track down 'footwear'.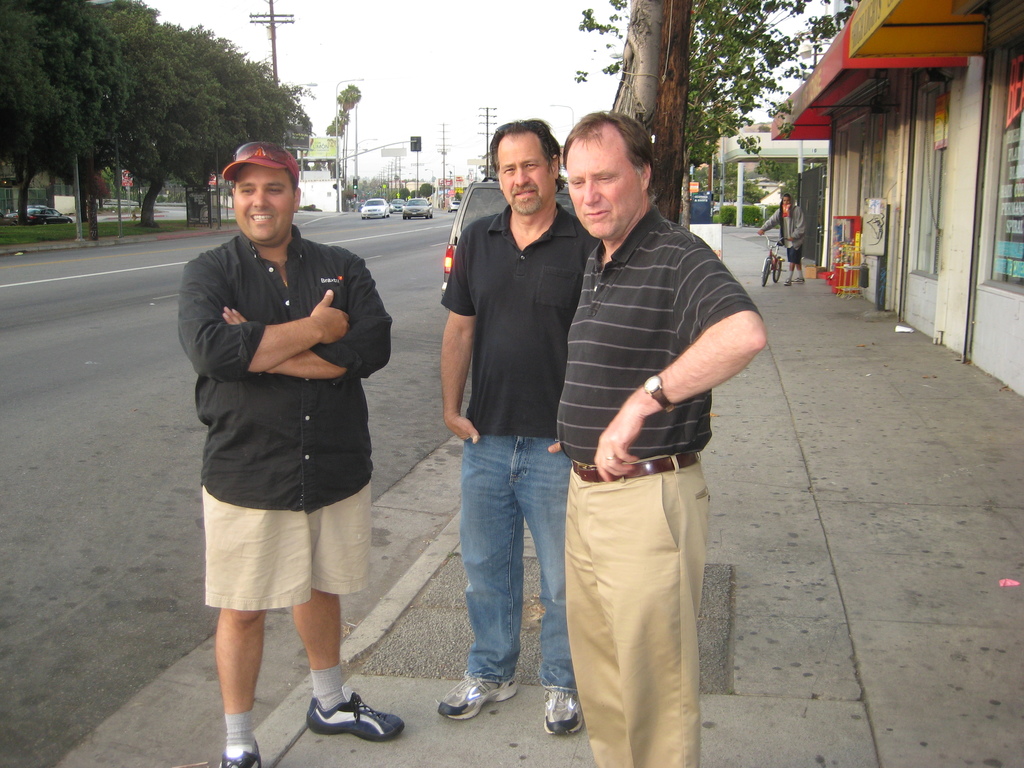
Tracked to <box>783,276,788,286</box>.
